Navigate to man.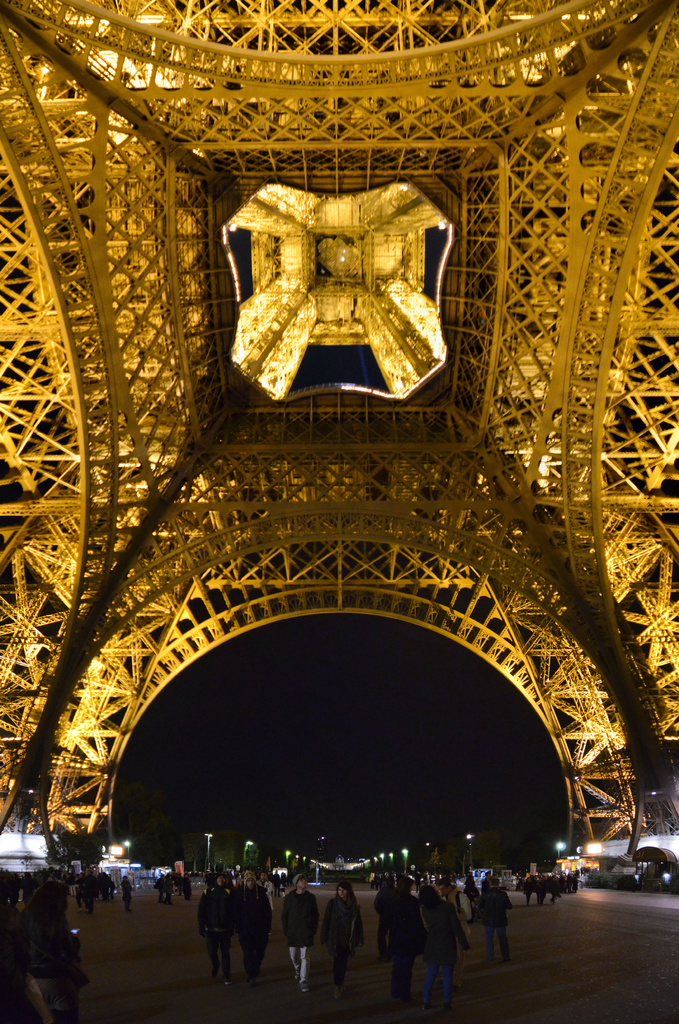
Navigation target: [227, 870, 277, 968].
